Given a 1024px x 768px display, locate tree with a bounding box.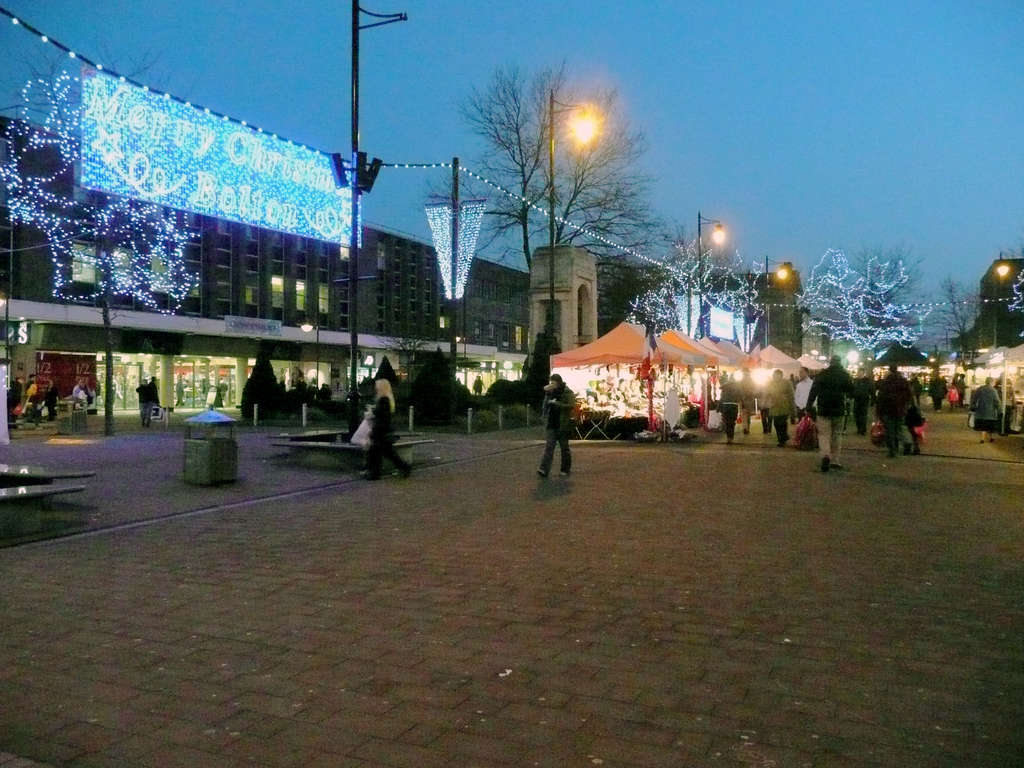
Located: bbox=(932, 239, 1023, 364).
